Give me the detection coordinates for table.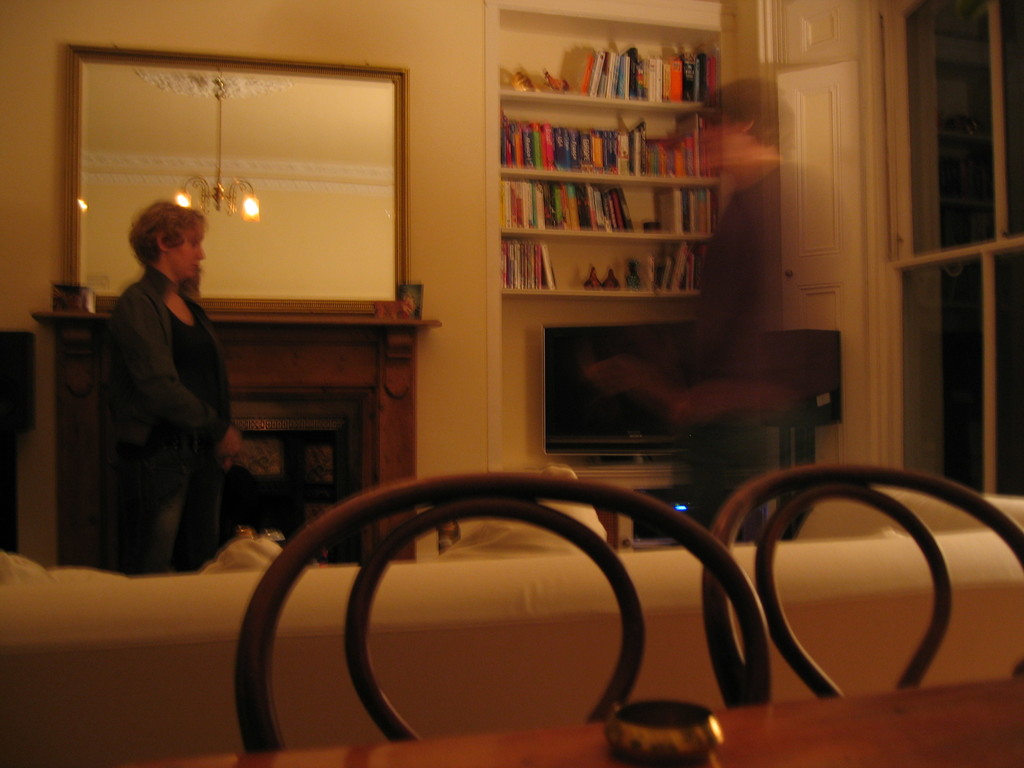
left=118, top=671, right=1023, bottom=767.
